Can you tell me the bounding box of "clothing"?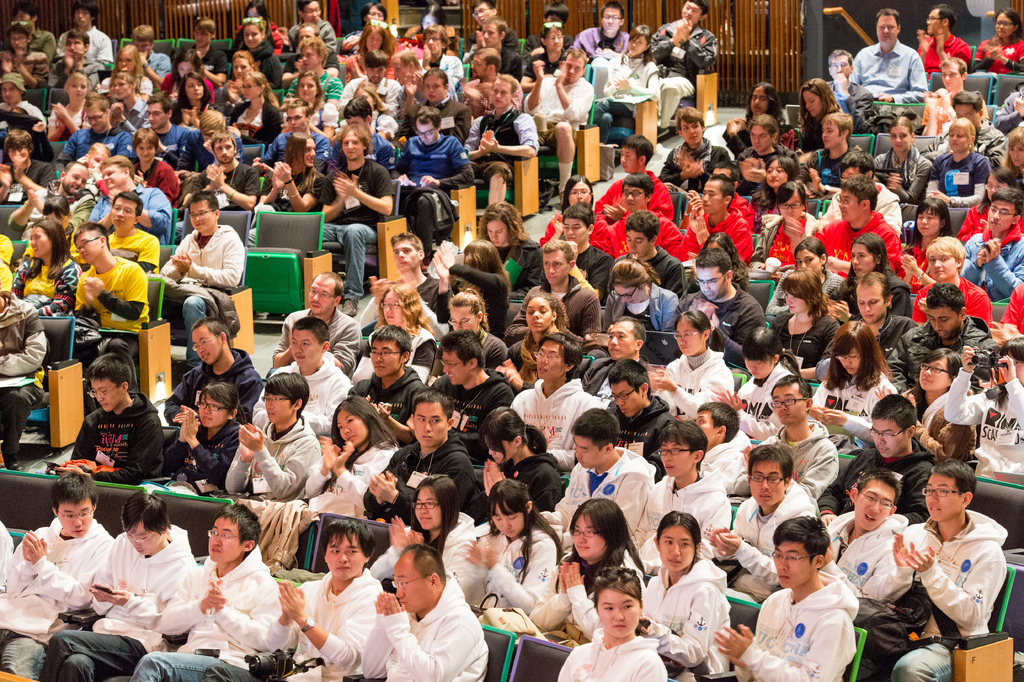
box=[152, 416, 247, 499].
